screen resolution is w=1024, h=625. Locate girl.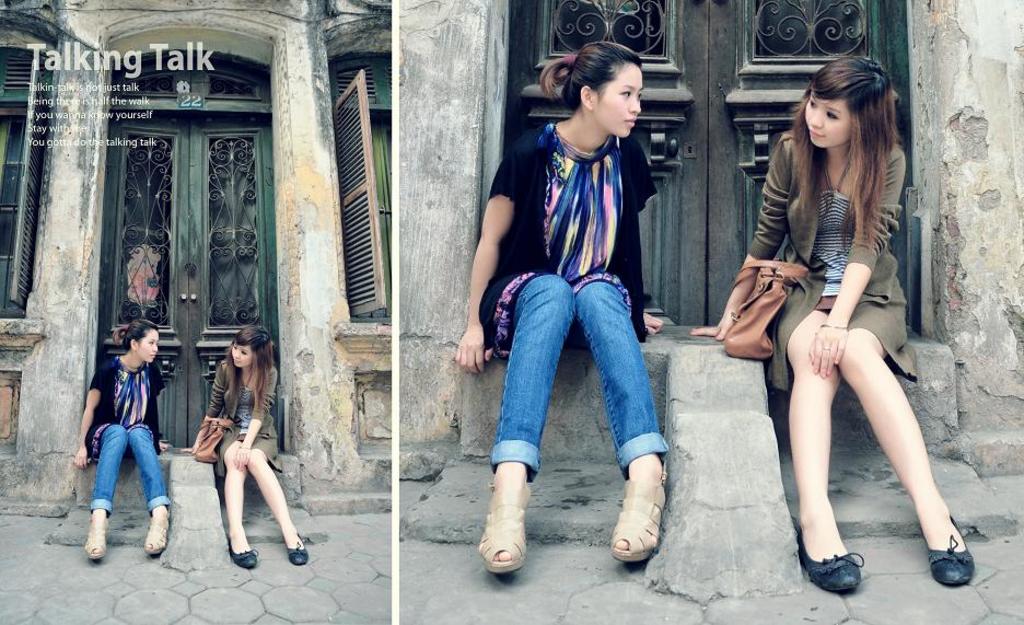
l=452, t=43, r=673, b=572.
